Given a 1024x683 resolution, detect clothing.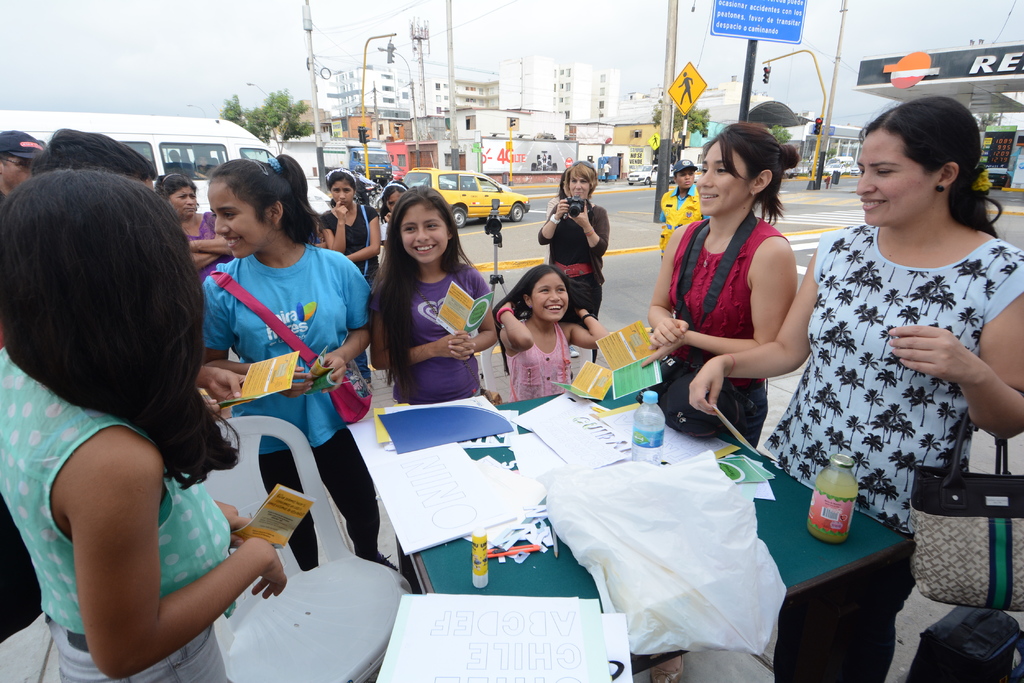
bbox=[196, 243, 371, 554].
